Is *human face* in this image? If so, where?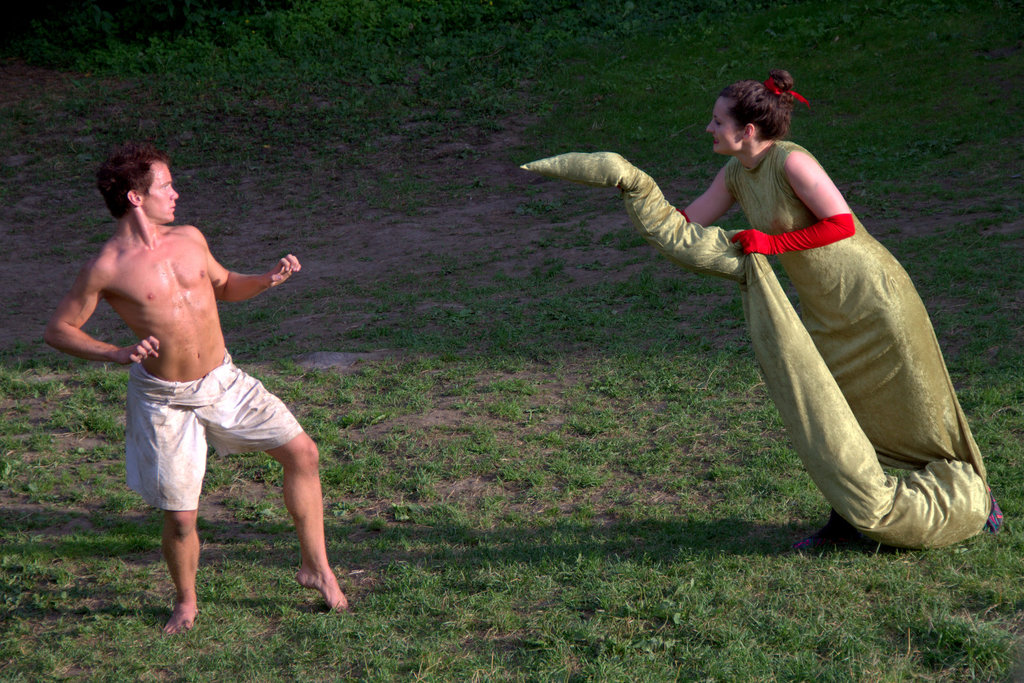
Yes, at [x1=138, y1=159, x2=178, y2=226].
